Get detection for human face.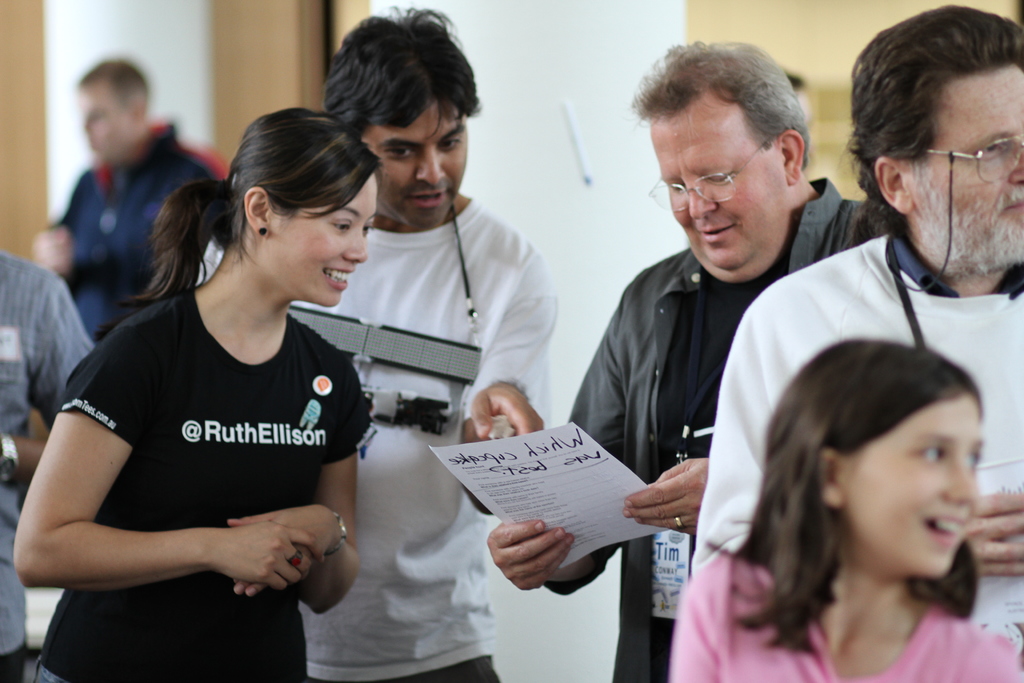
Detection: locate(652, 100, 793, 279).
